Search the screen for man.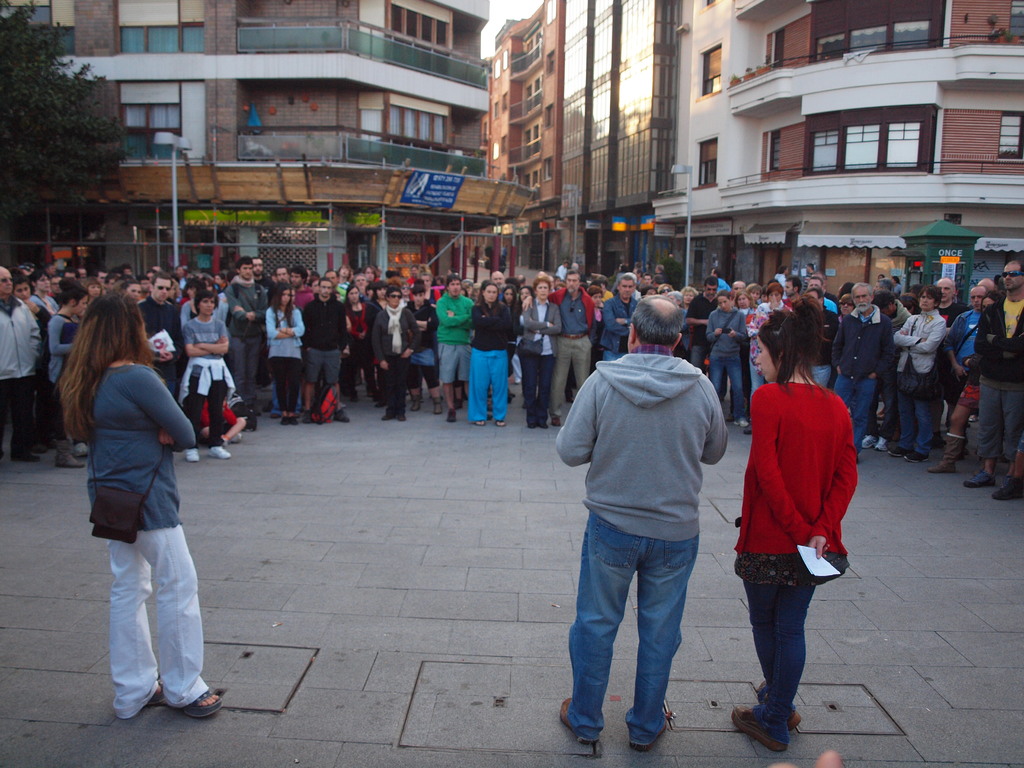
Found at box=[298, 279, 342, 424].
